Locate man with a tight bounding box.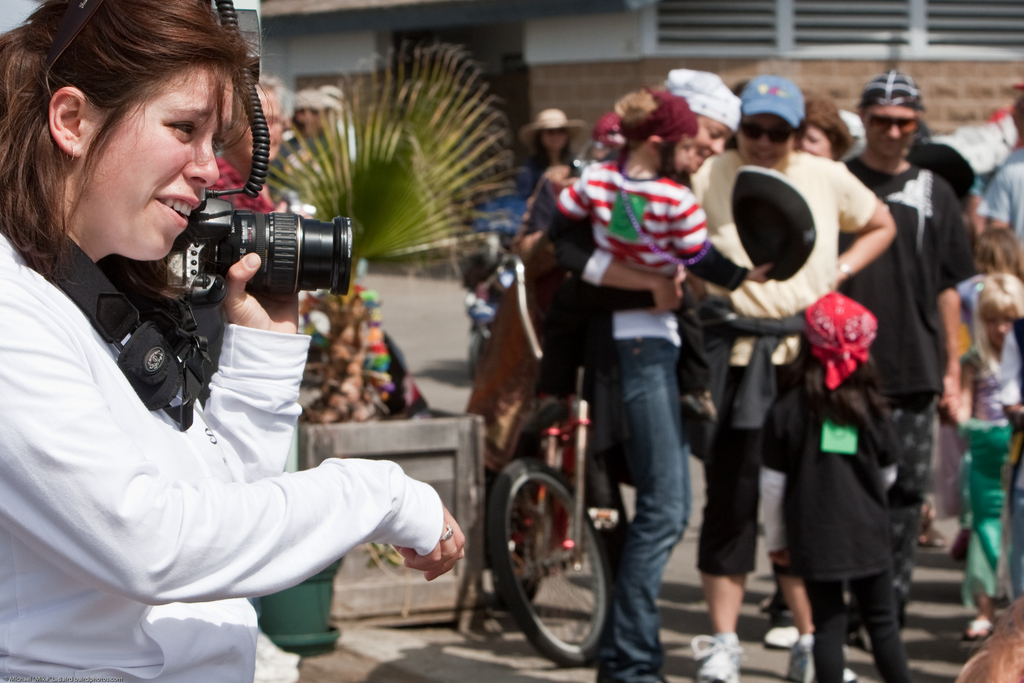
[left=257, top=99, right=347, bottom=183].
